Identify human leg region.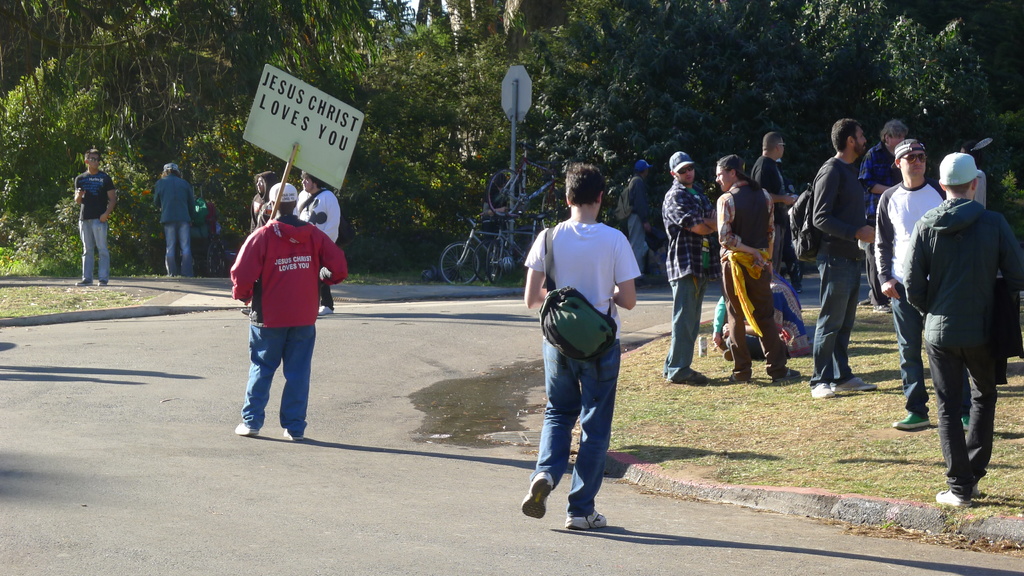
Region: 892/300/919/434.
